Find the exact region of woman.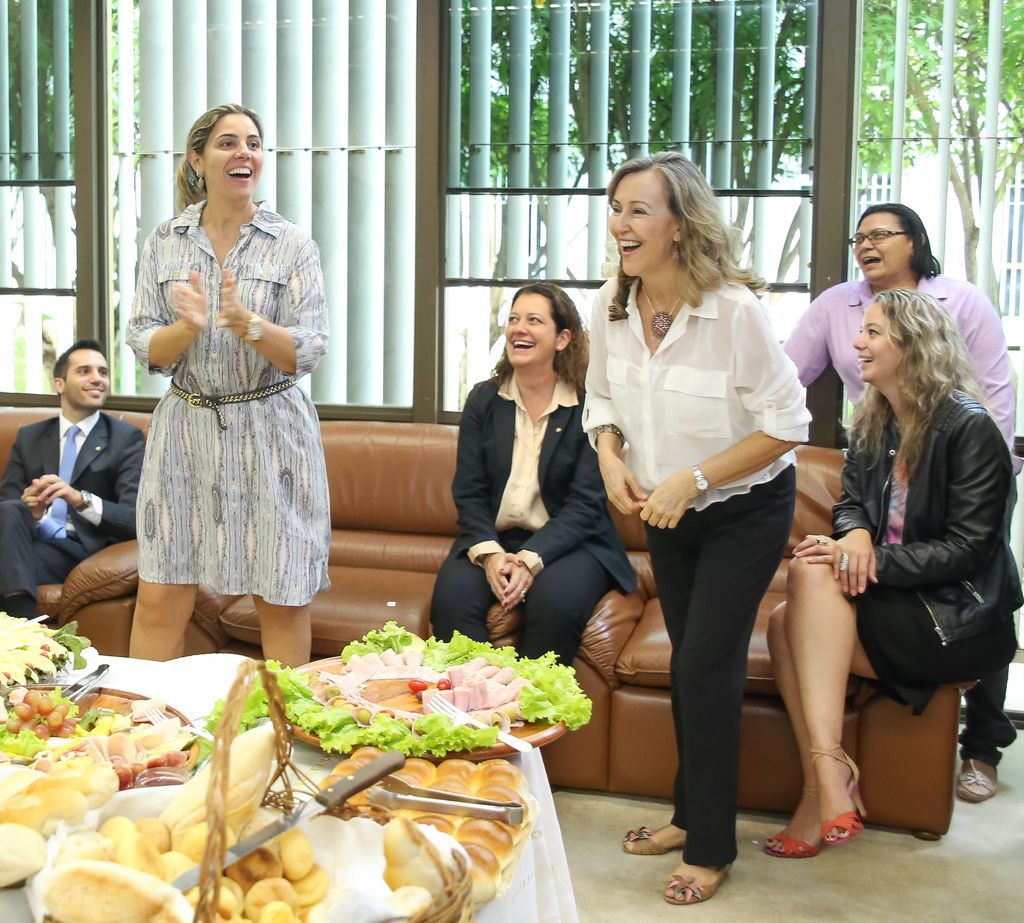
Exact region: BBox(608, 188, 837, 858).
